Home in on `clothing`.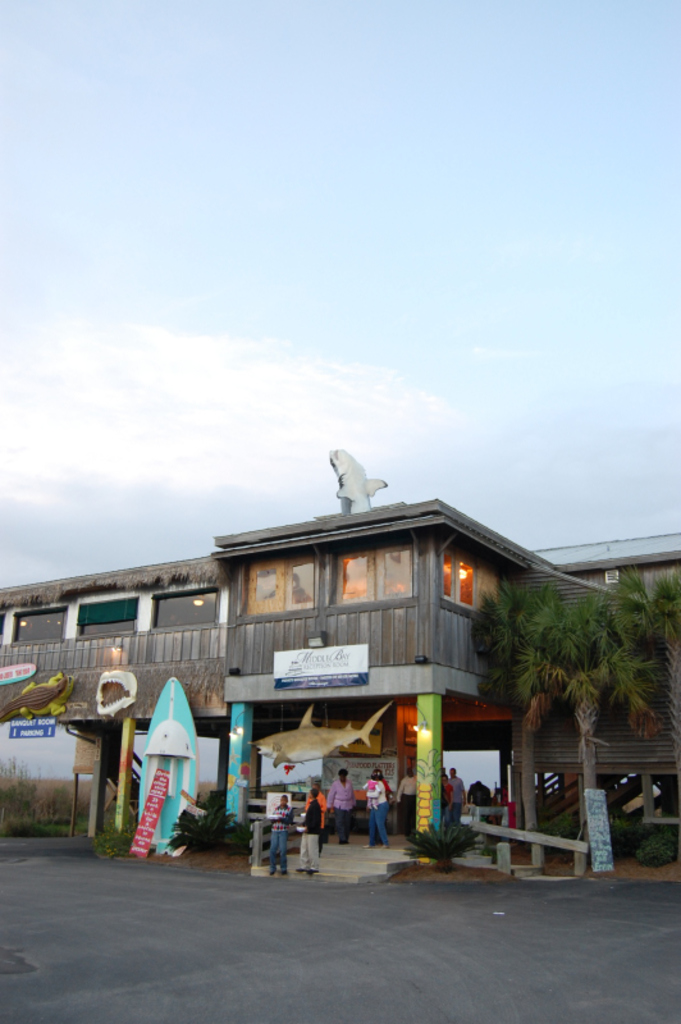
Homed in at bbox(390, 773, 416, 832).
